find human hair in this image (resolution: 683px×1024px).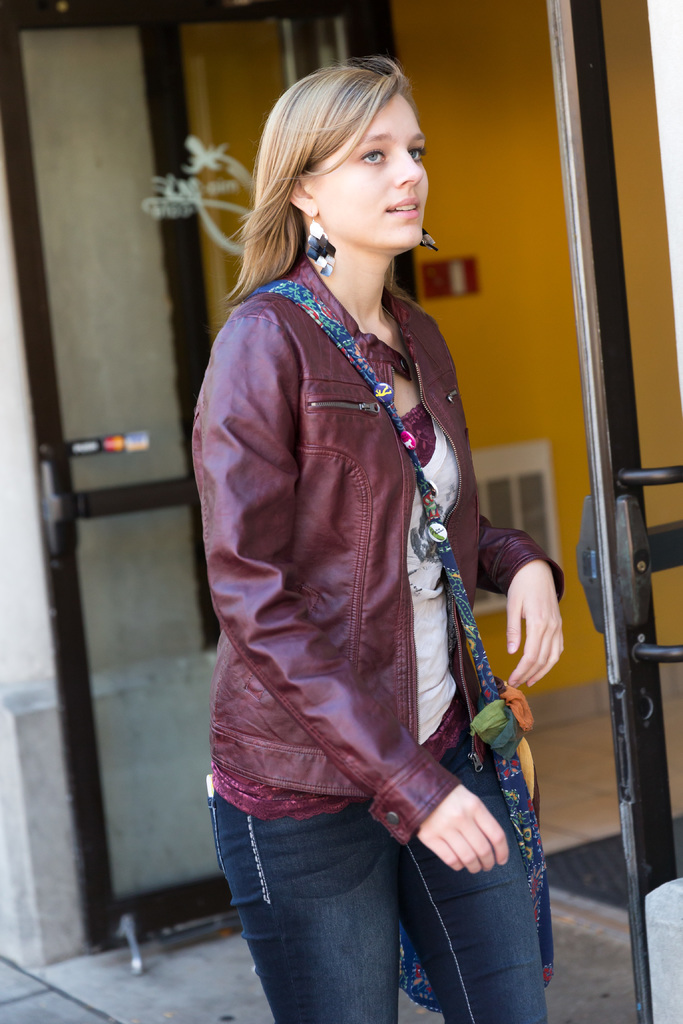
<bbox>252, 39, 451, 305</bbox>.
